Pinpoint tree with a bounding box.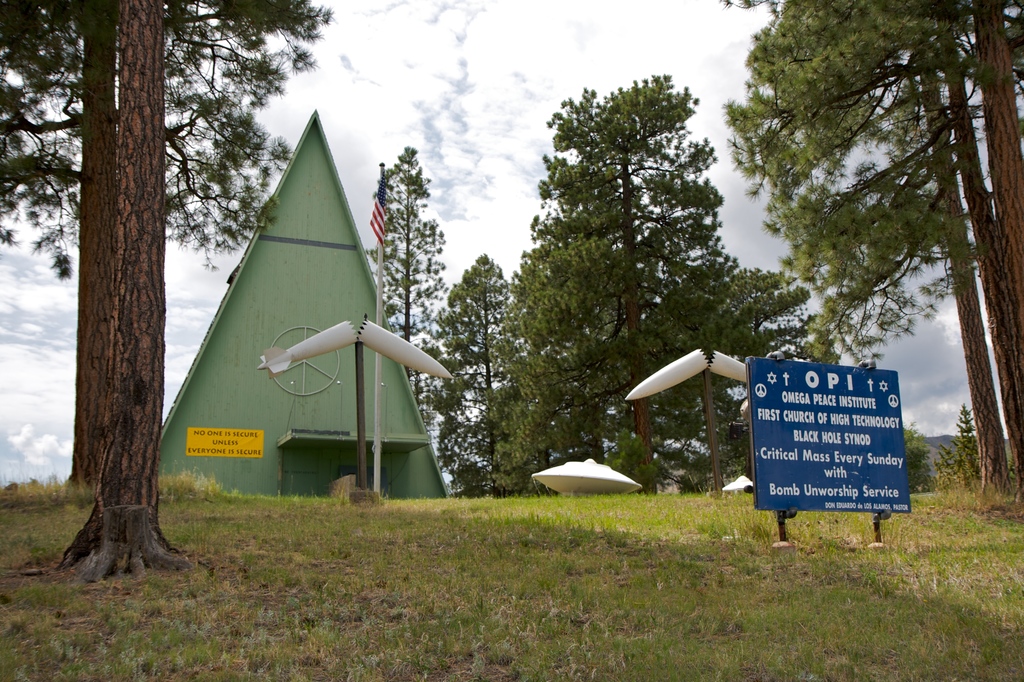
[left=52, top=0, right=195, bottom=585].
